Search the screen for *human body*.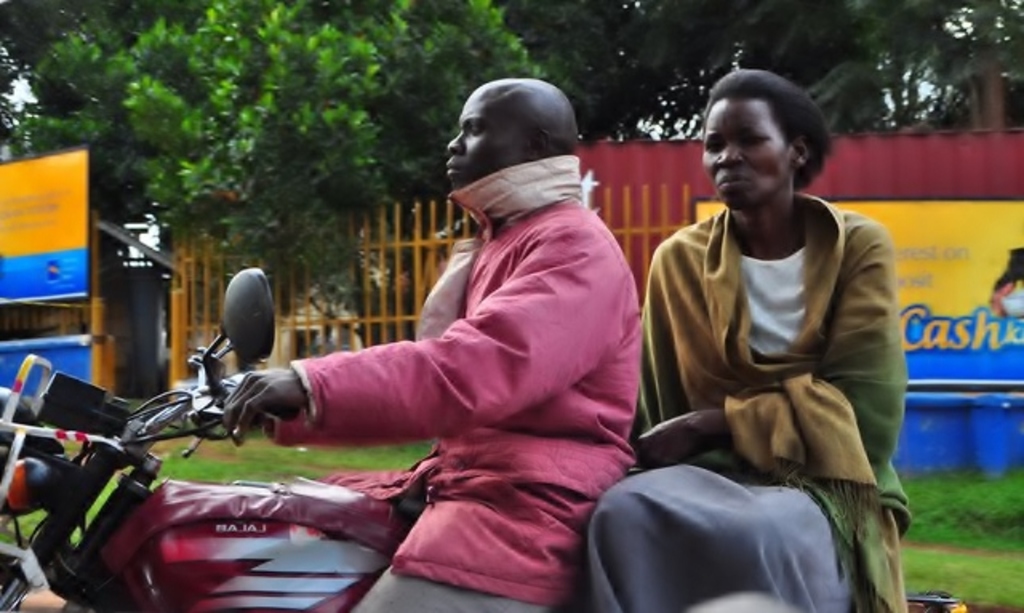
Found at (x1=216, y1=187, x2=638, y2=611).
